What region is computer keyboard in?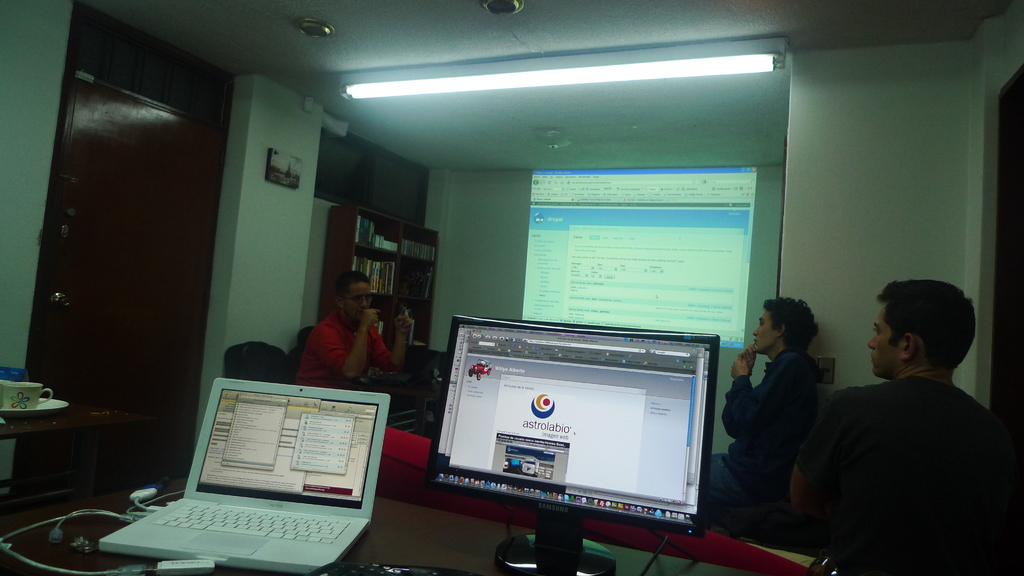
Rect(149, 499, 354, 548).
